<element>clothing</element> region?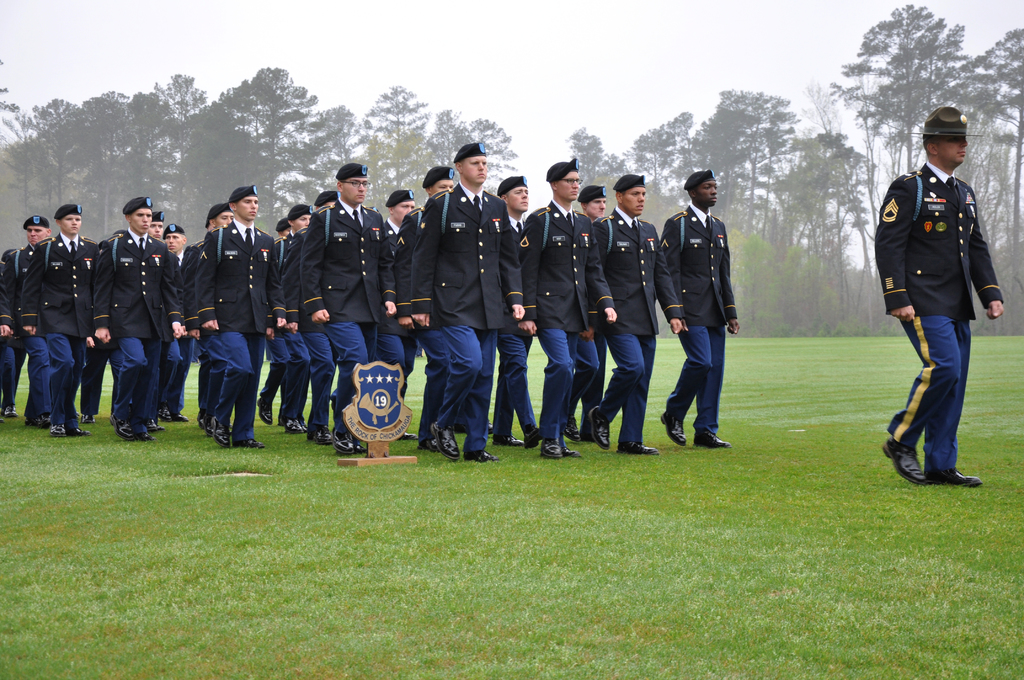
202,219,283,444
